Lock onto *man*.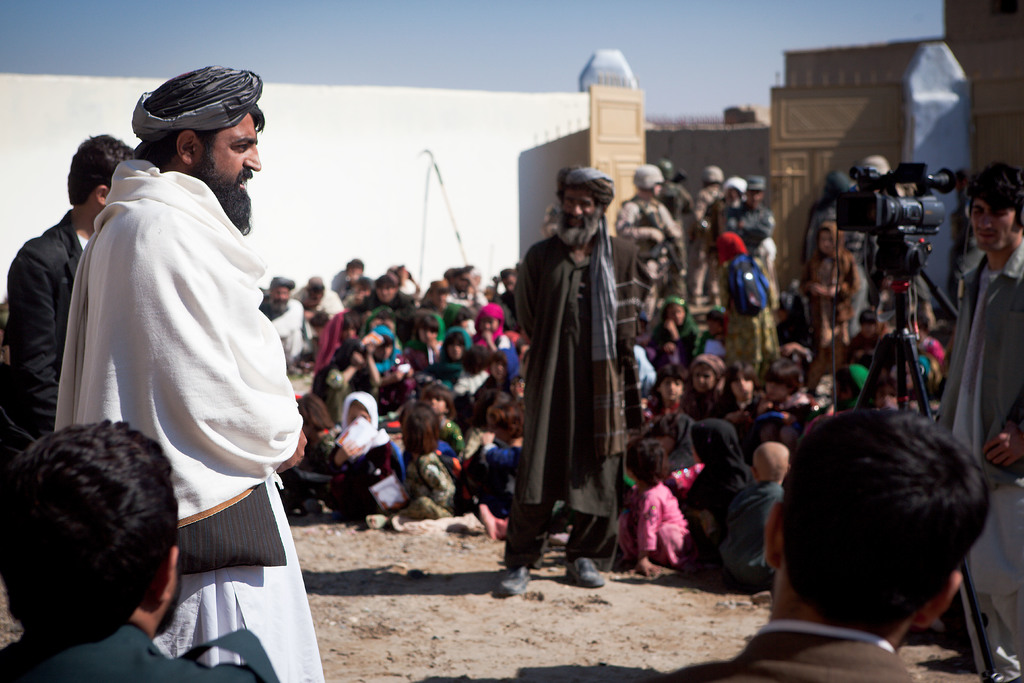
Locked: 0/129/143/441.
